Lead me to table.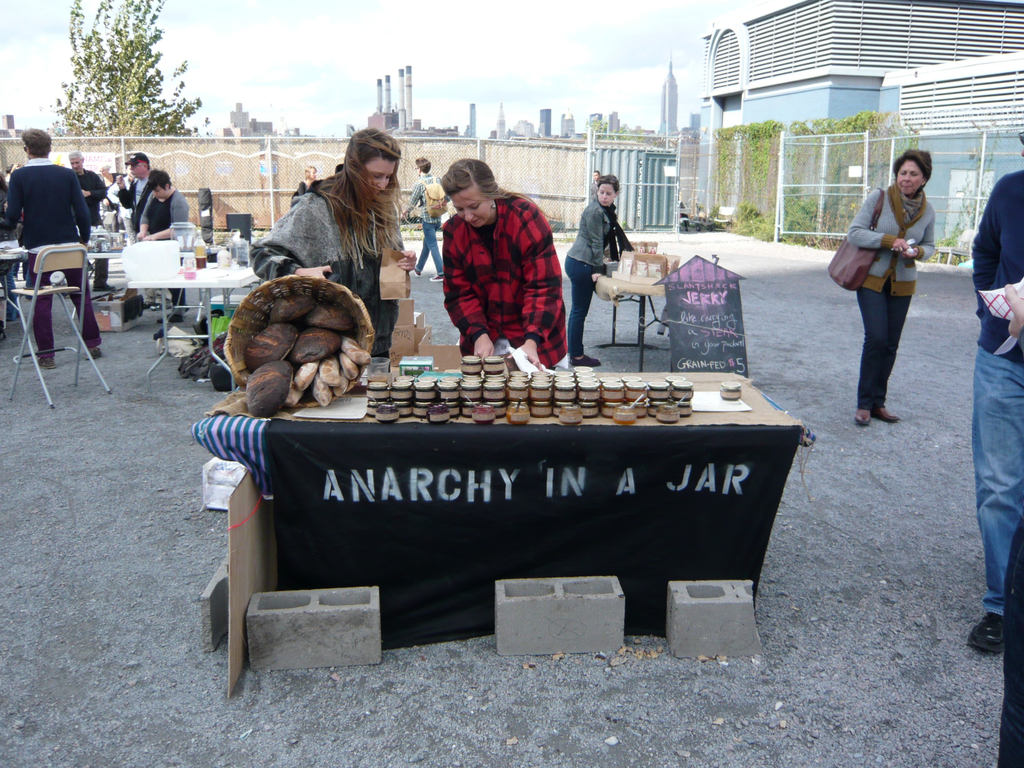
Lead to BBox(0, 237, 32, 337).
